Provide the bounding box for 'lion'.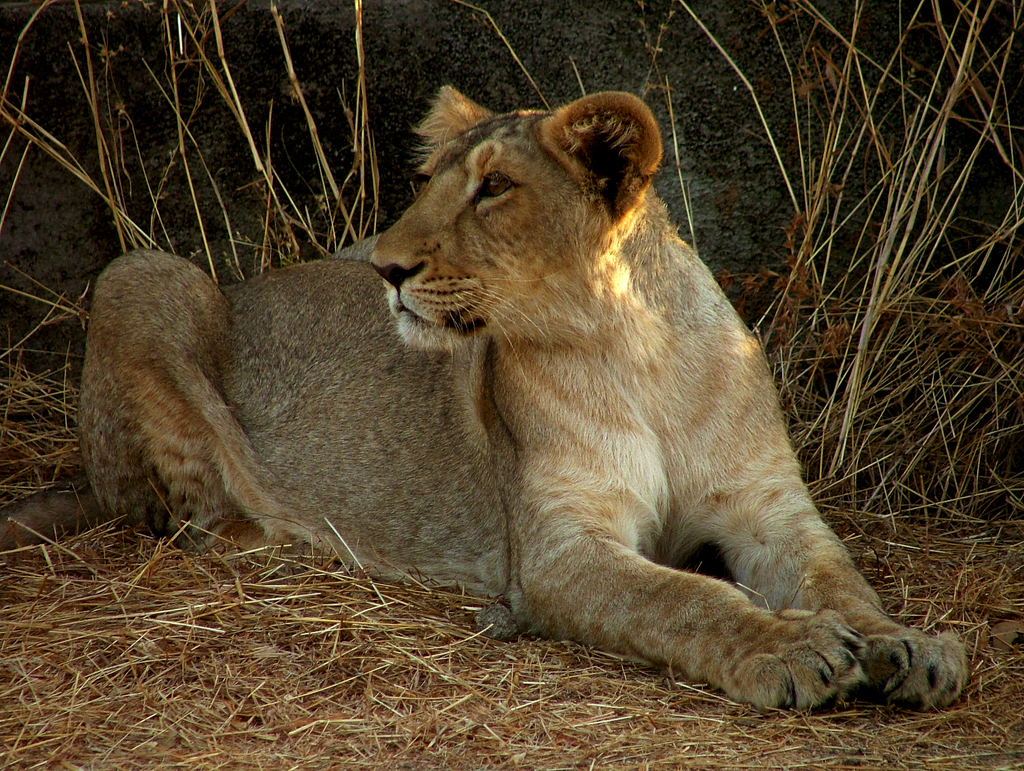
BBox(0, 80, 972, 713).
